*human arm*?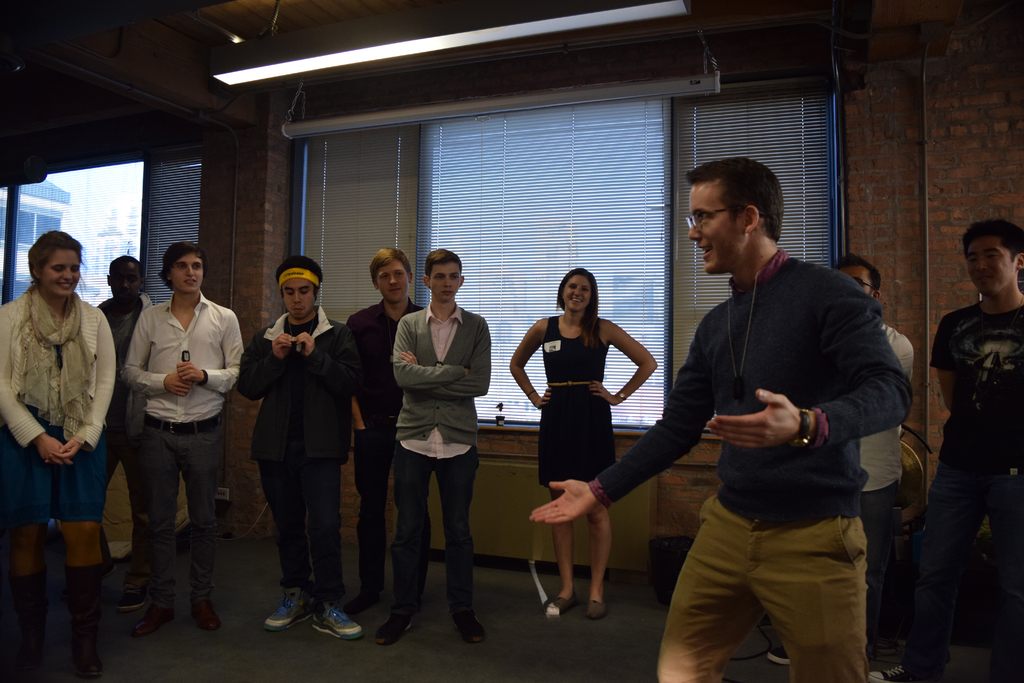
[left=927, top=317, right=961, bottom=417]
